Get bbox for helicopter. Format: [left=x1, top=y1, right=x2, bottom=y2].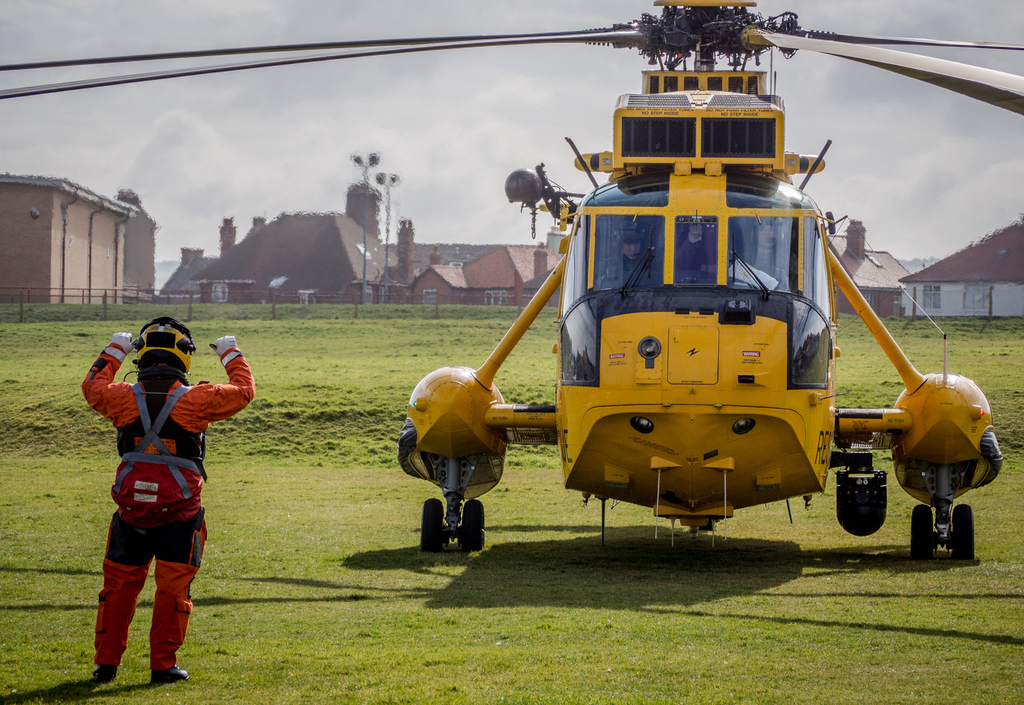
[left=75, top=47, right=964, bottom=590].
